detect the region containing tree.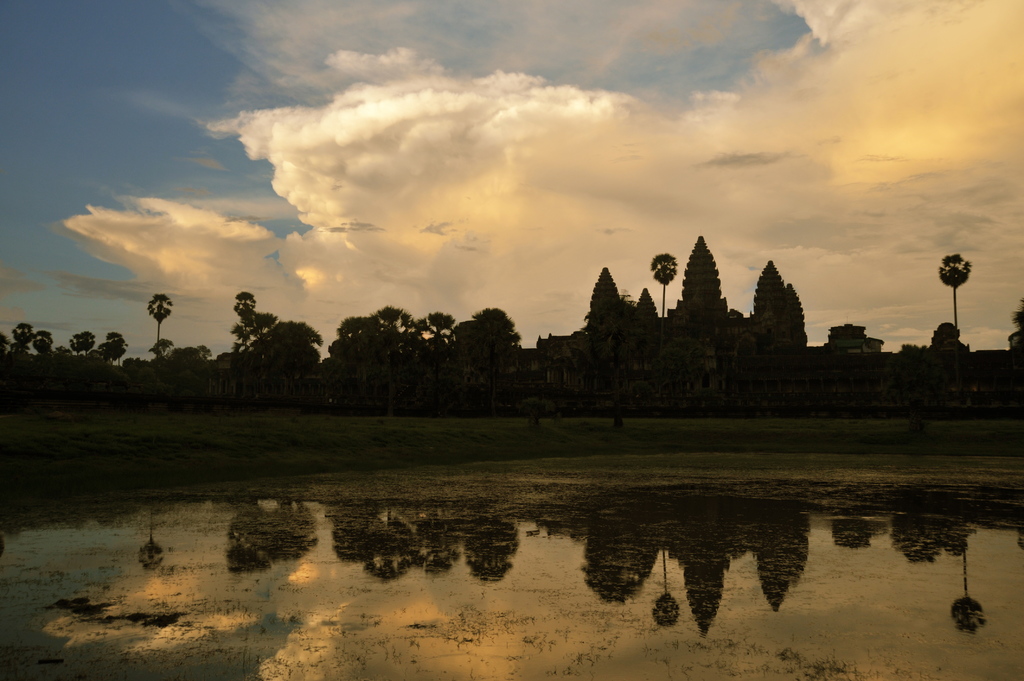
crop(939, 250, 973, 328).
